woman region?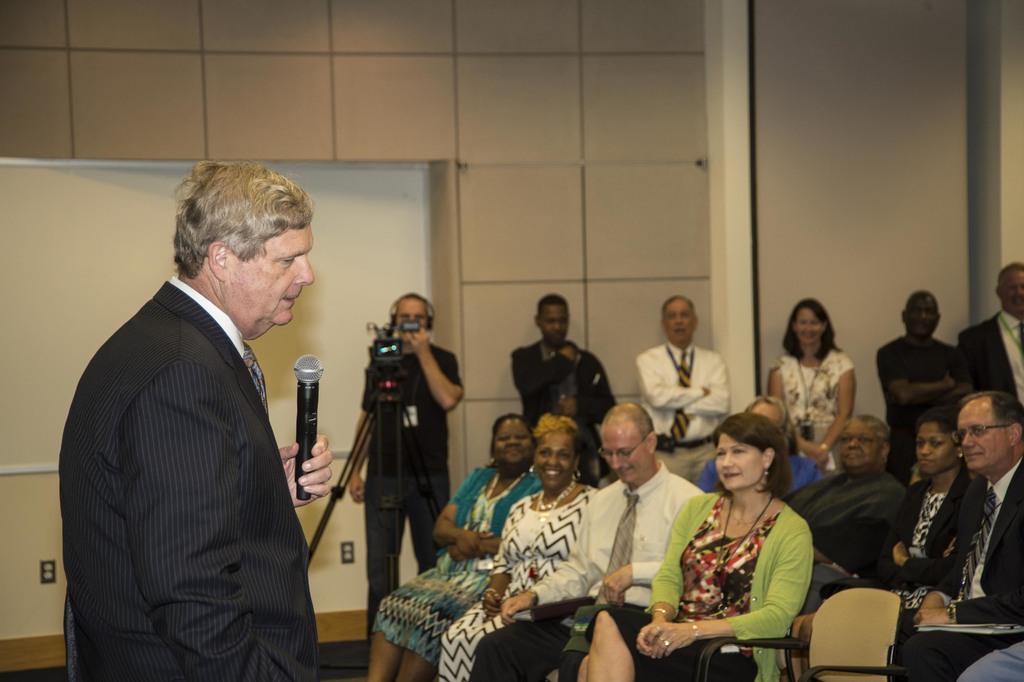
box(867, 404, 973, 610)
